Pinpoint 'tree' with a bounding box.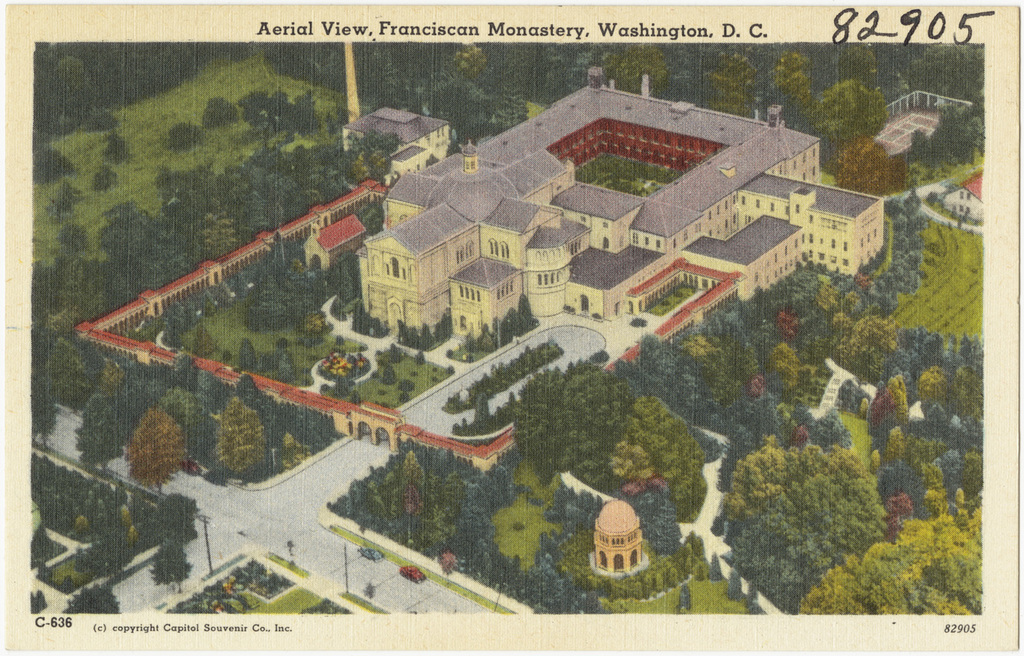
region(163, 539, 197, 584).
